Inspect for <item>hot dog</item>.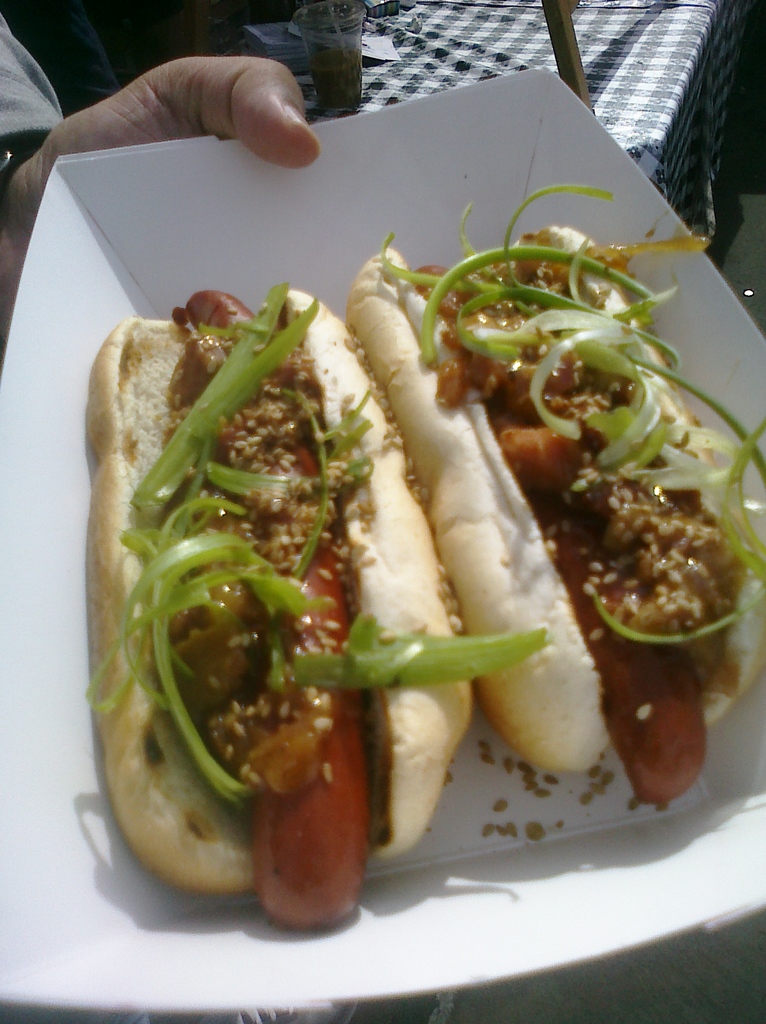
Inspection: <region>78, 262, 482, 943</region>.
